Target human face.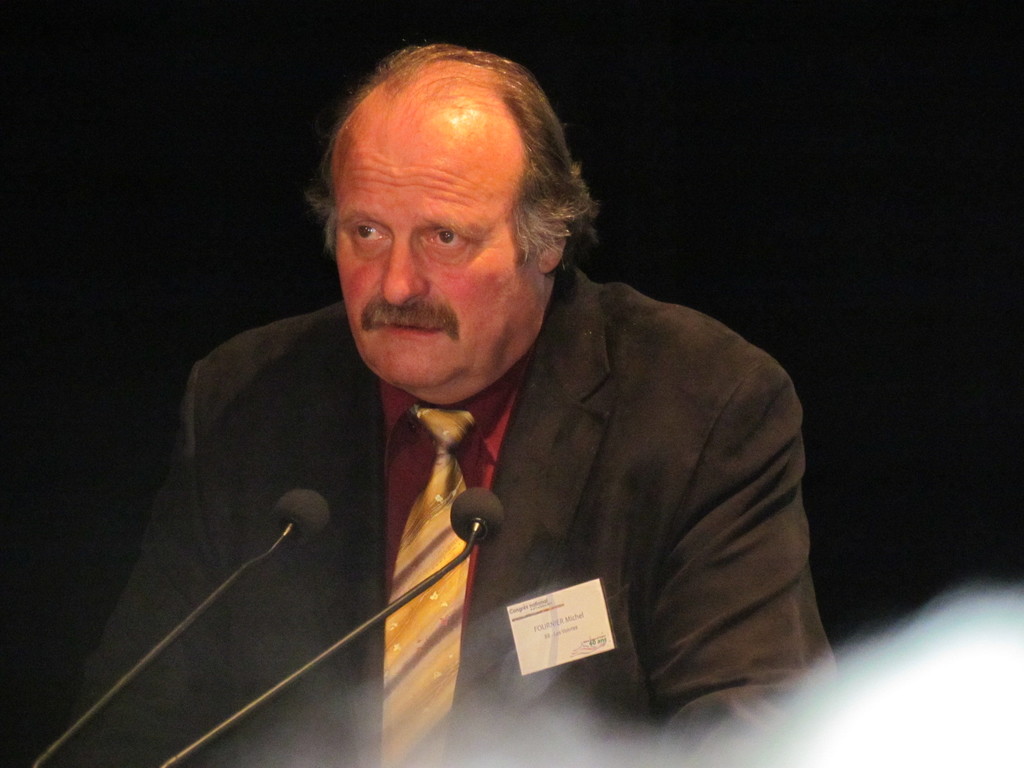
Target region: 333, 125, 531, 385.
